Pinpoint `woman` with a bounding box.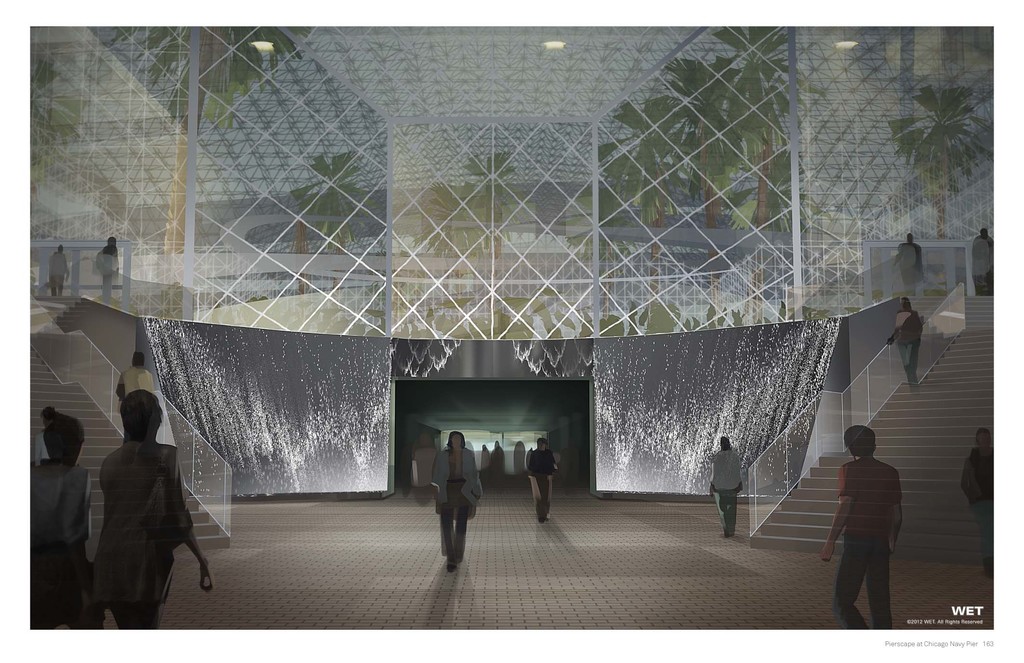
[26,415,94,630].
